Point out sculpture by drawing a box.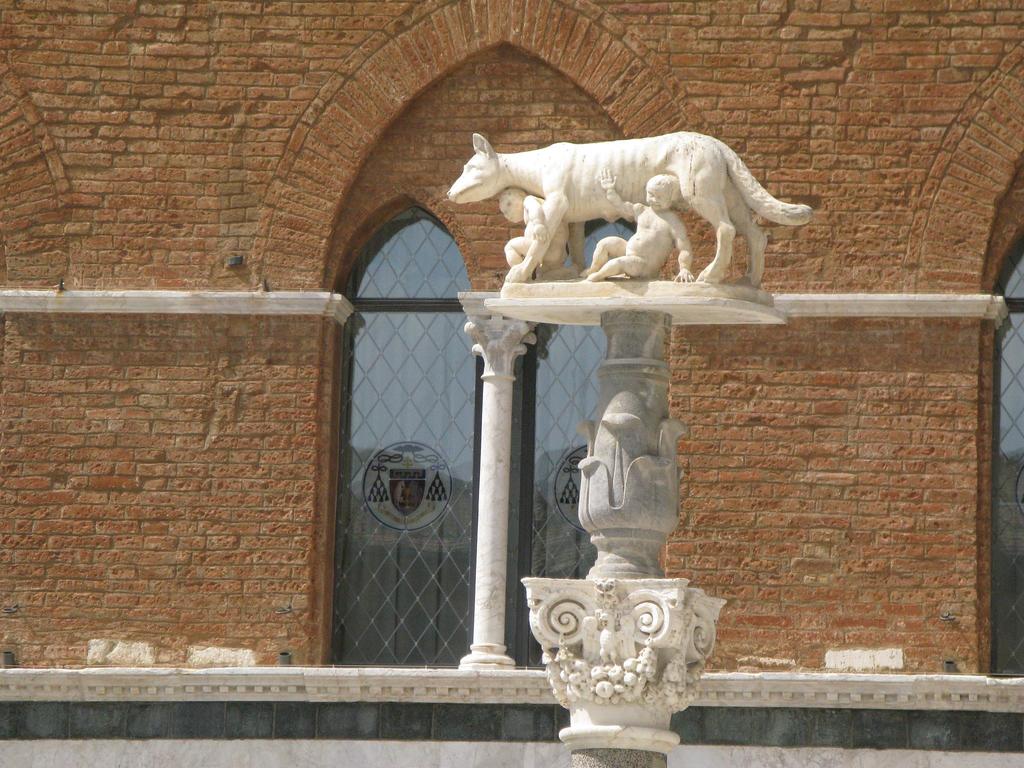
detection(447, 113, 845, 291).
